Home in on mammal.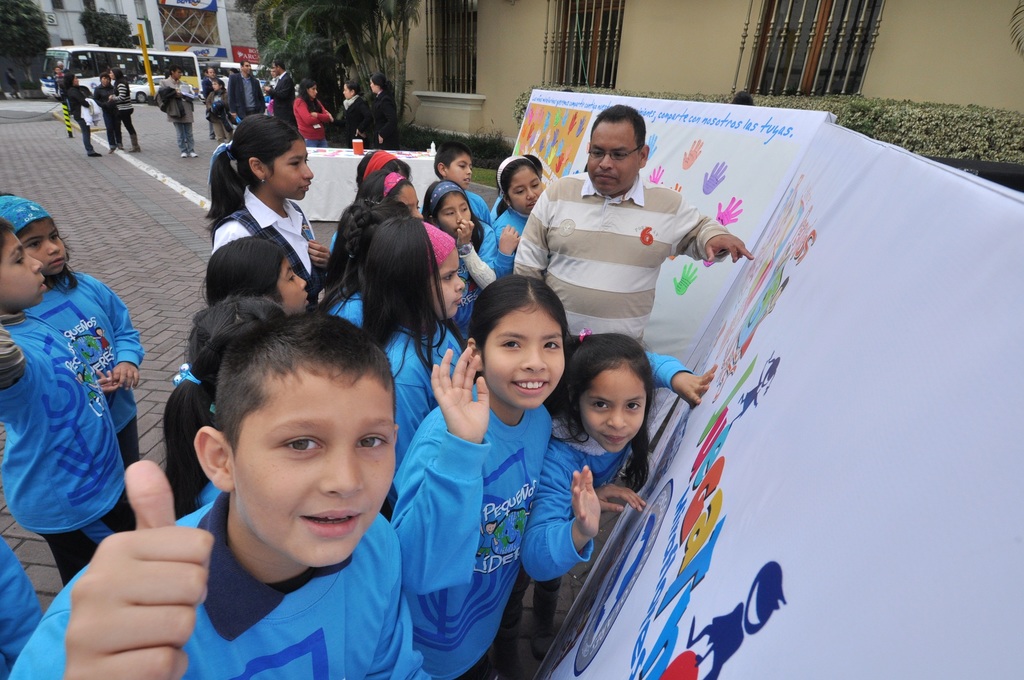
Homed in at region(205, 110, 326, 279).
